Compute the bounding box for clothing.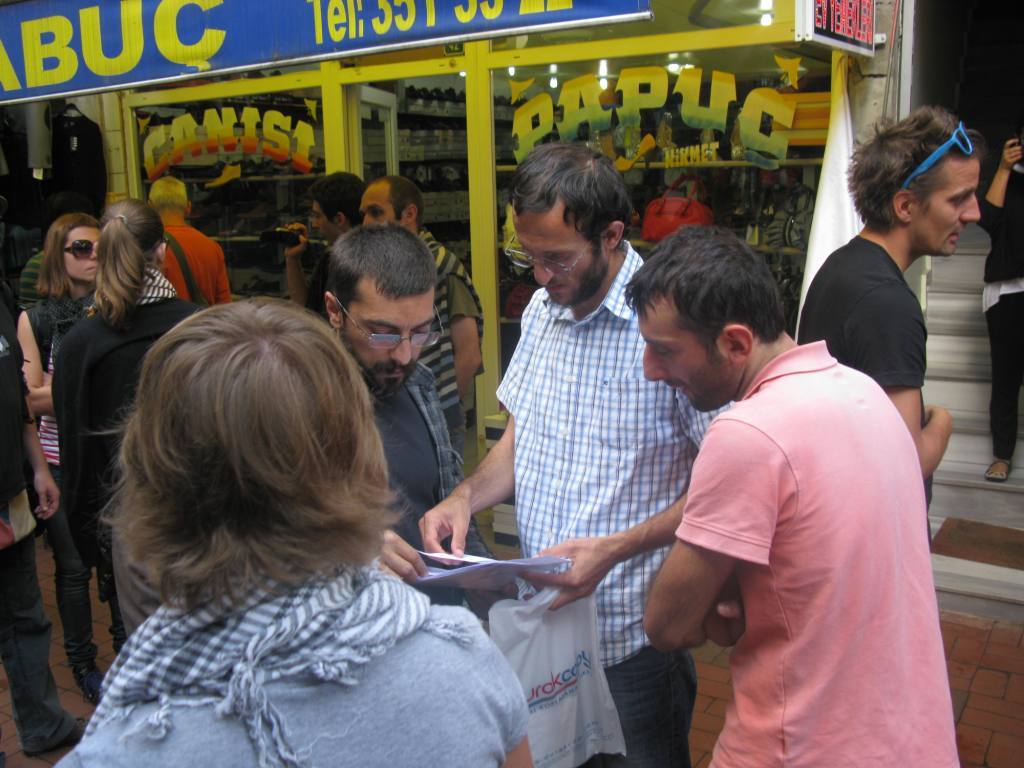
locate(0, 303, 85, 756).
